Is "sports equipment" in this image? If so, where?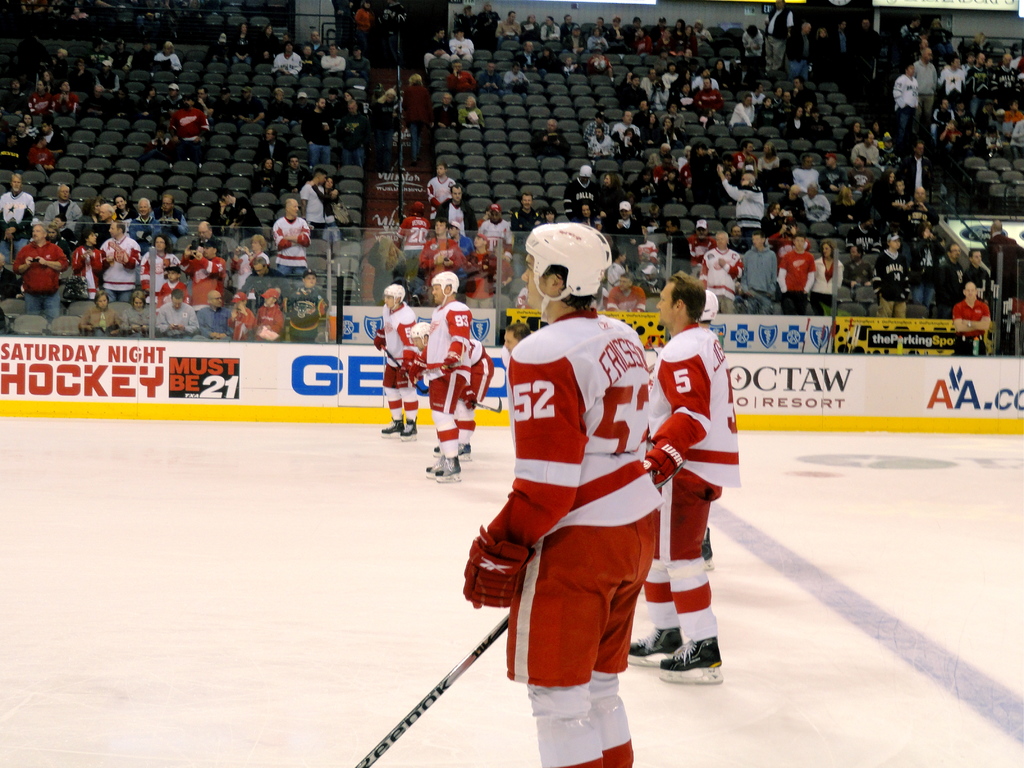
Yes, at {"x1": 380, "y1": 417, "x2": 400, "y2": 440}.
